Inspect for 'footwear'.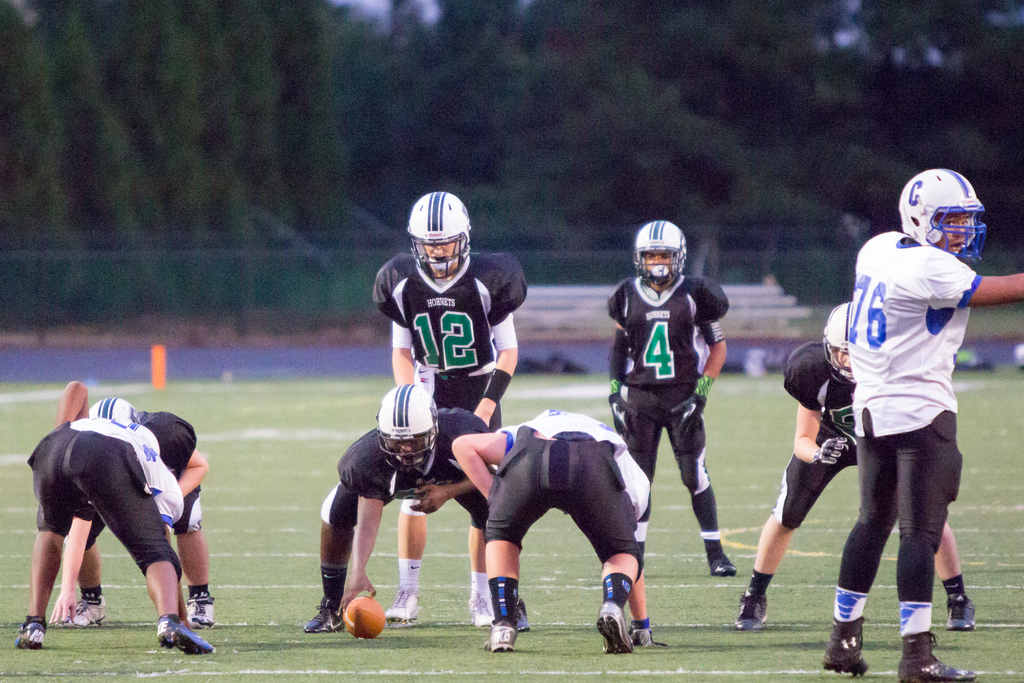
Inspection: <region>304, 601, 341, 635</region>.
